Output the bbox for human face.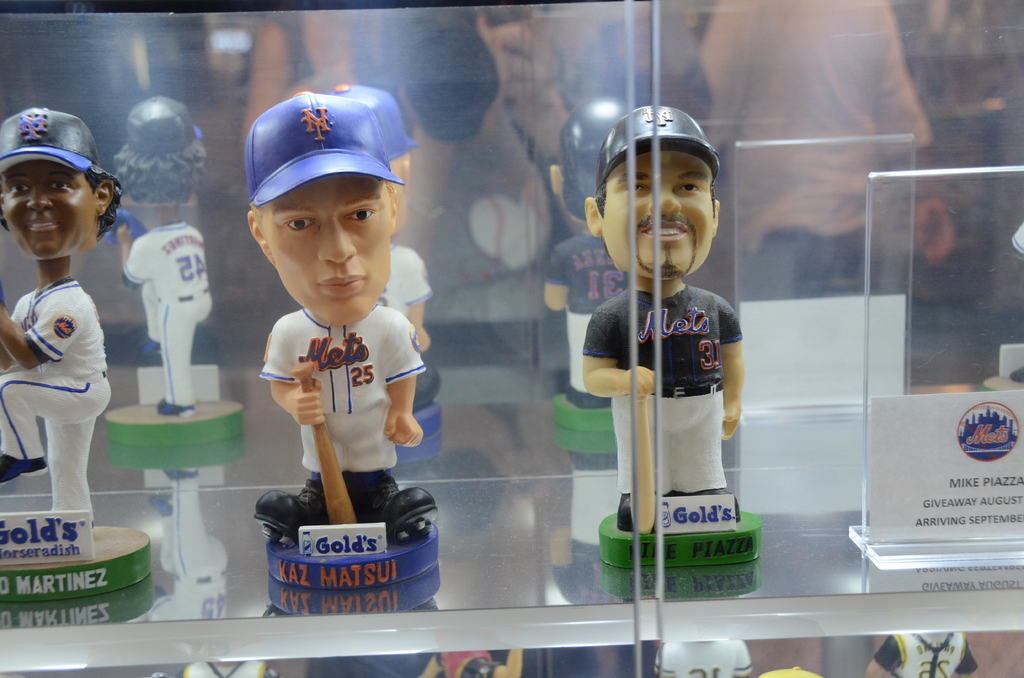
[x1=259, y1=172, x2=392, y2=325].
